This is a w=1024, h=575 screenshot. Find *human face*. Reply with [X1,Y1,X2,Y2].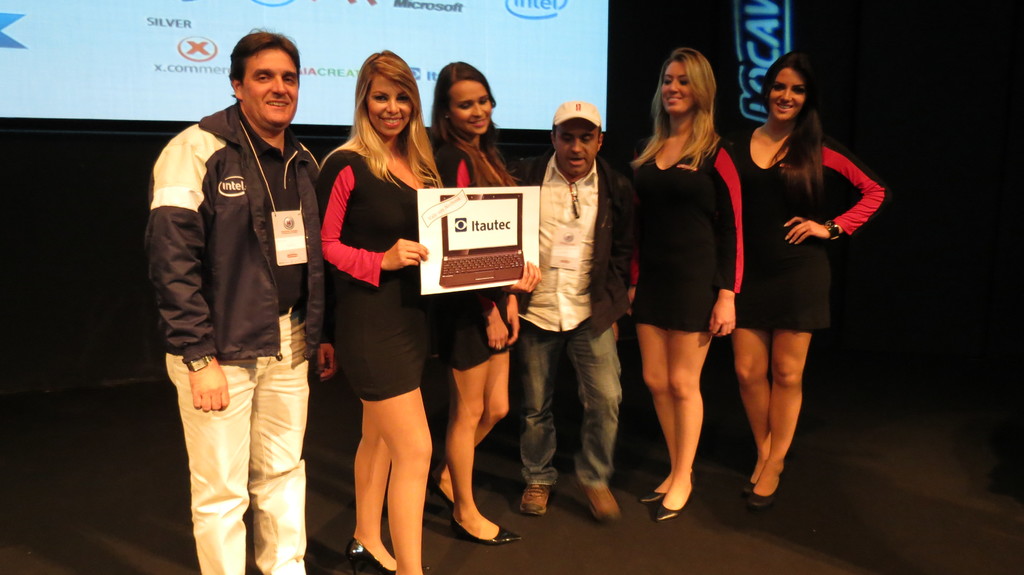
[666,66,689,109].
